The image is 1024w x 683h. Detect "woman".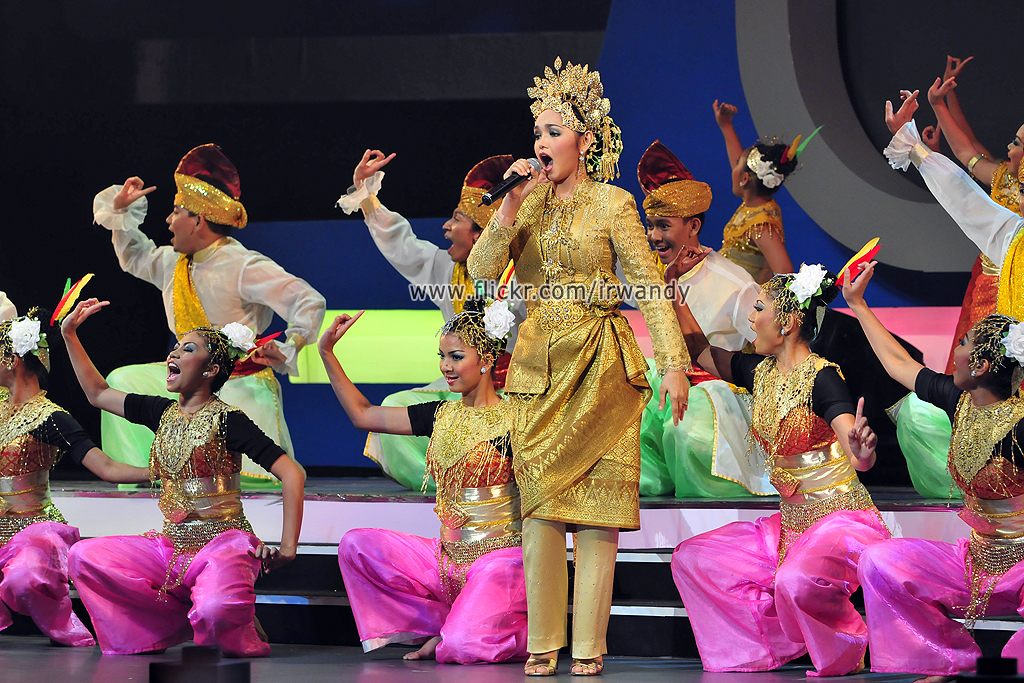
Detection: [left=938, top=57, right=1023, bottom=373].
